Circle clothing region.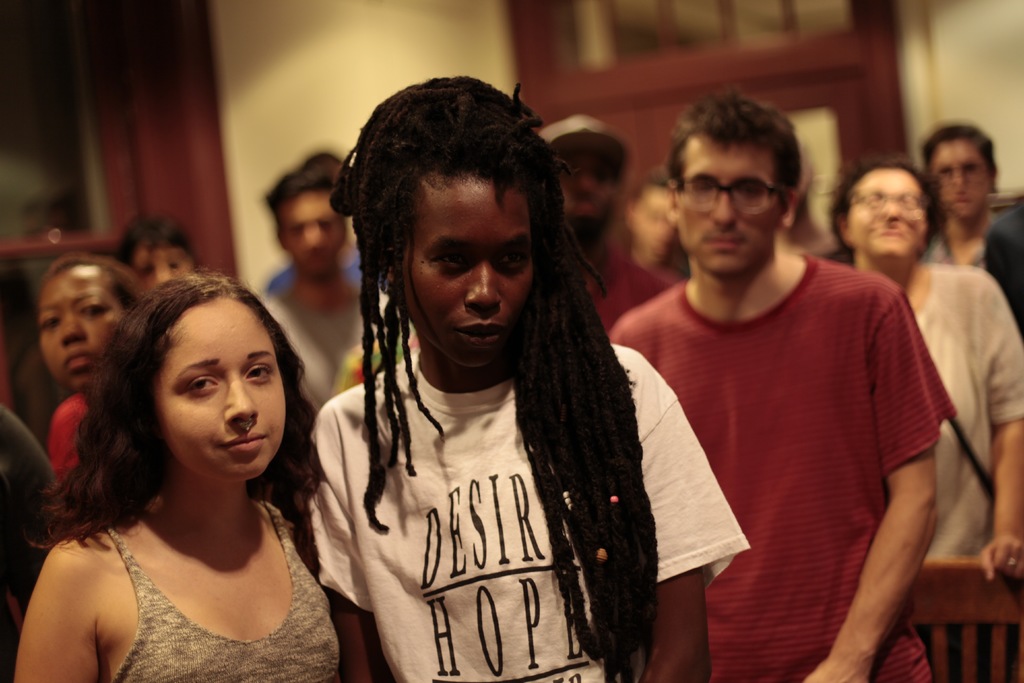
Region: (left=908, top=255, right=1023, bottom=557).
